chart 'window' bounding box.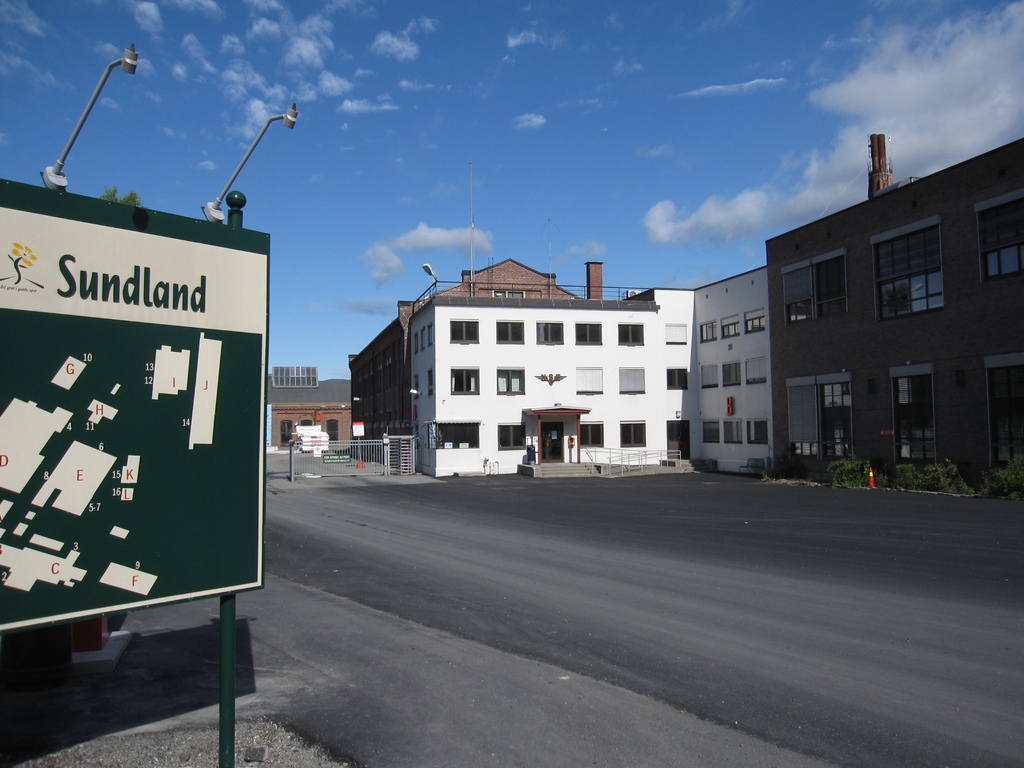
Charted: (702, 422, 721, 443).
